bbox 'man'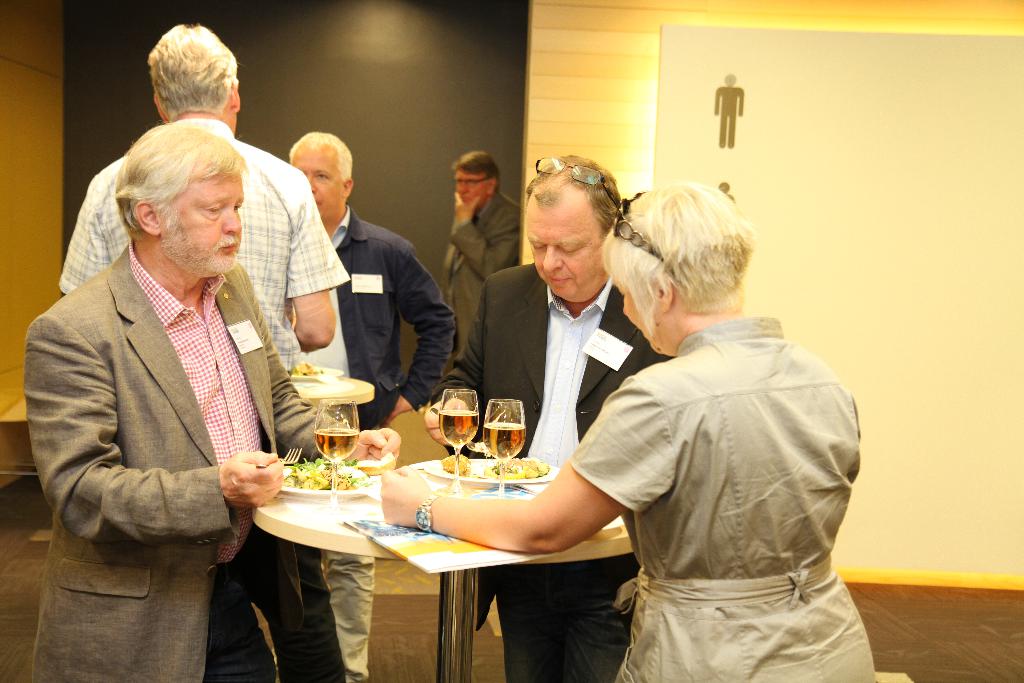
pyautogui.locateOnScreen(282, 134, 445, 682)
